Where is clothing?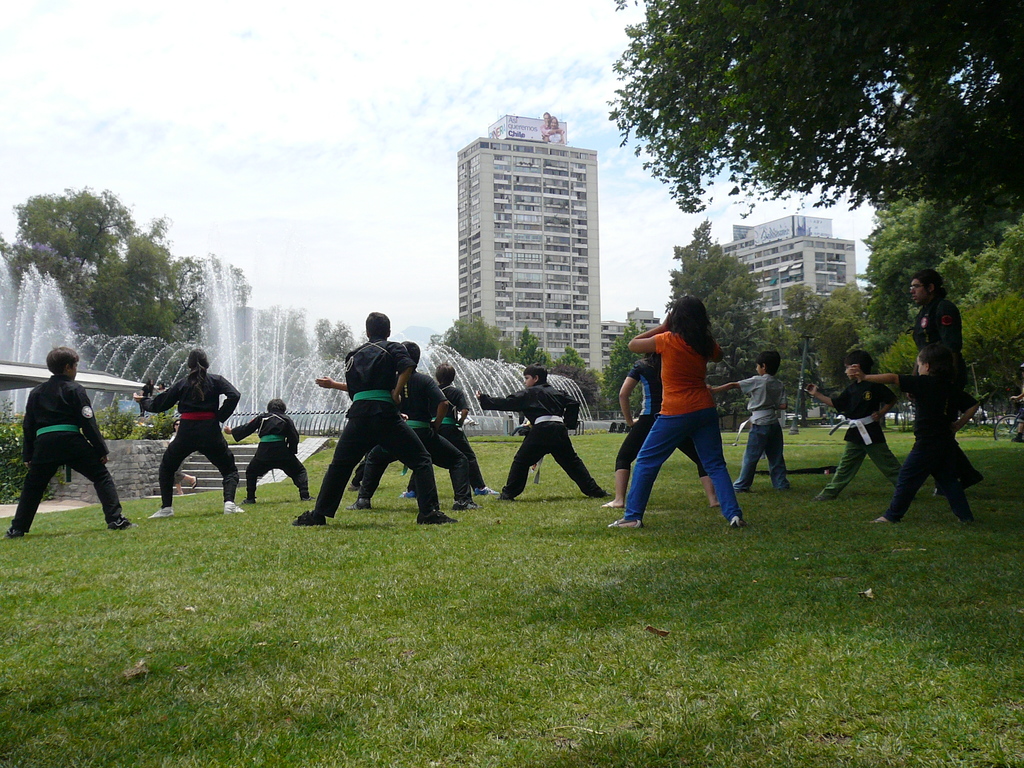
bbox=(621, 303, 748, 507).
